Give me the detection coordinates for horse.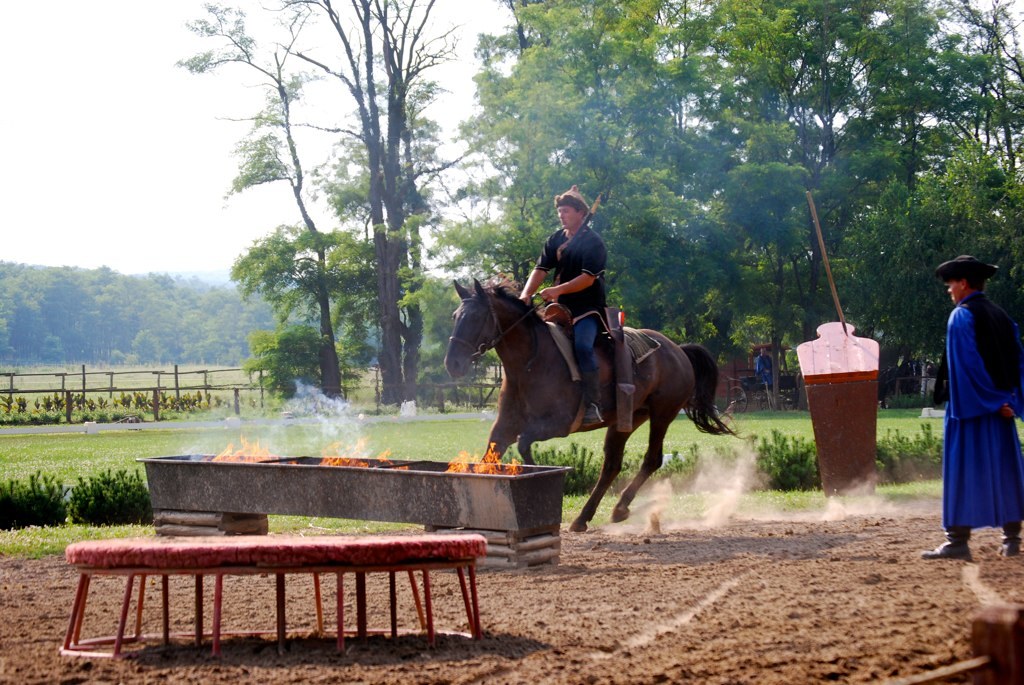
box(442, 277, 742, 534).
